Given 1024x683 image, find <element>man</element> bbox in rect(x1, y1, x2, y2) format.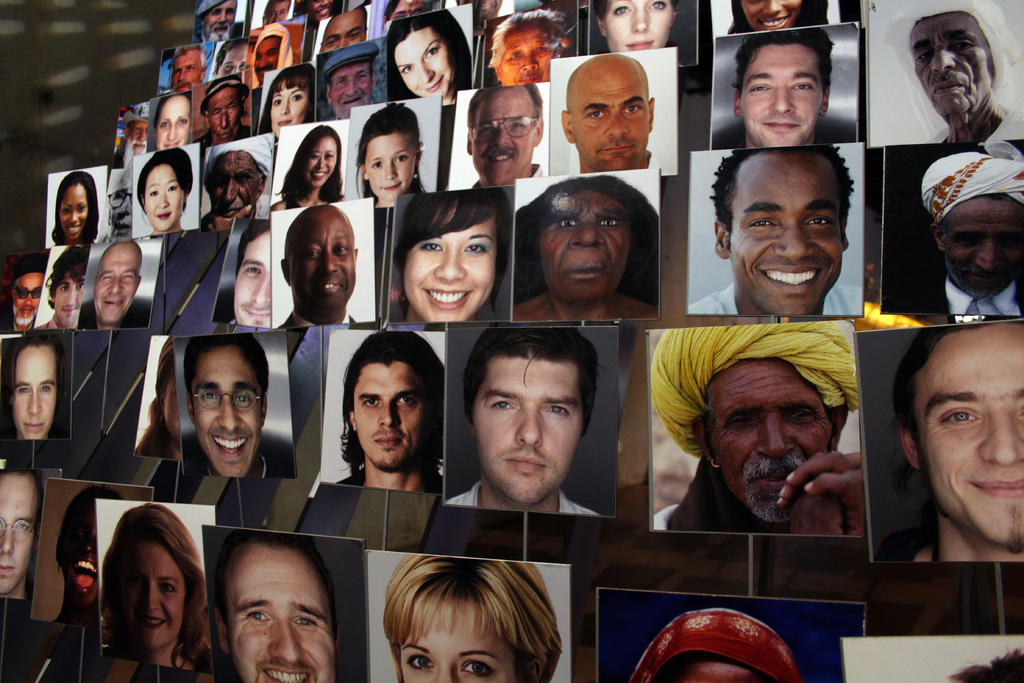
rect(0, 331, 66, 438).
